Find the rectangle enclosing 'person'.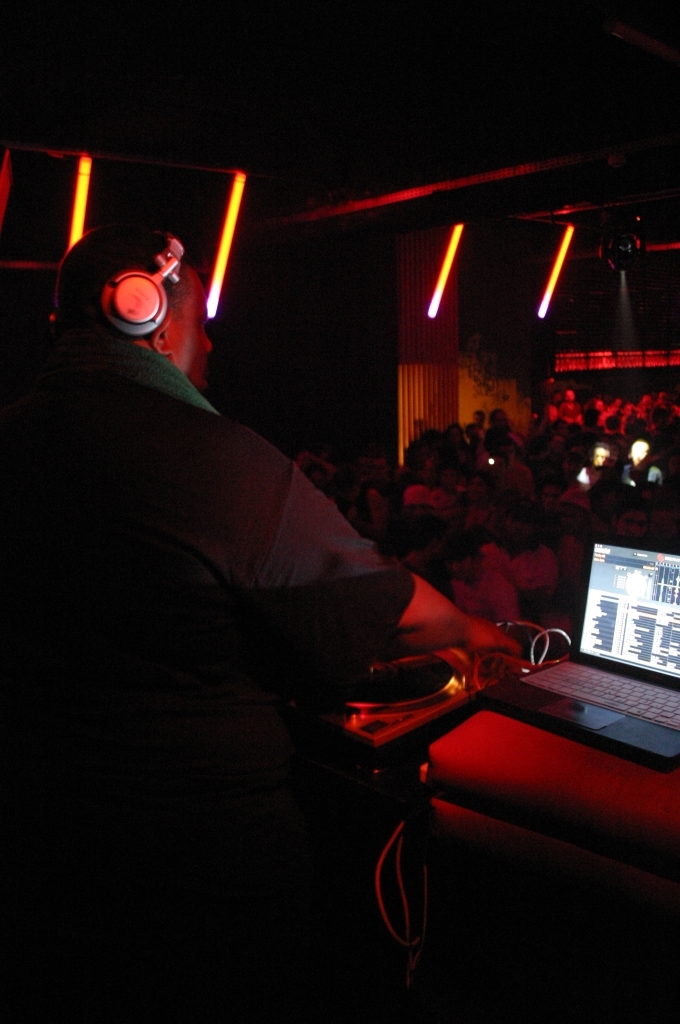
bbox(541, 377, 593, 418).
